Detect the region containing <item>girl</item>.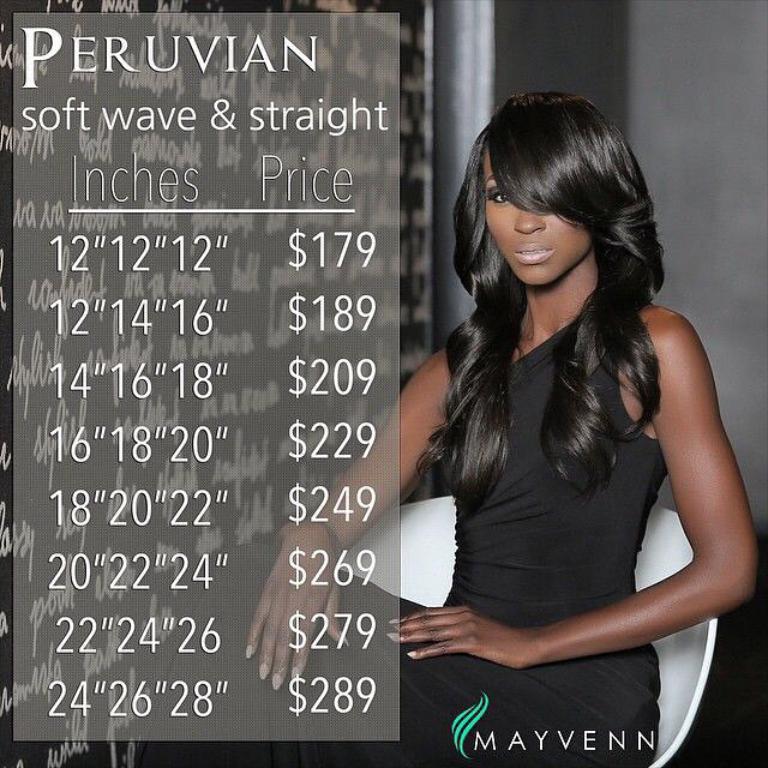
crop(138, 91, 762, 767).
